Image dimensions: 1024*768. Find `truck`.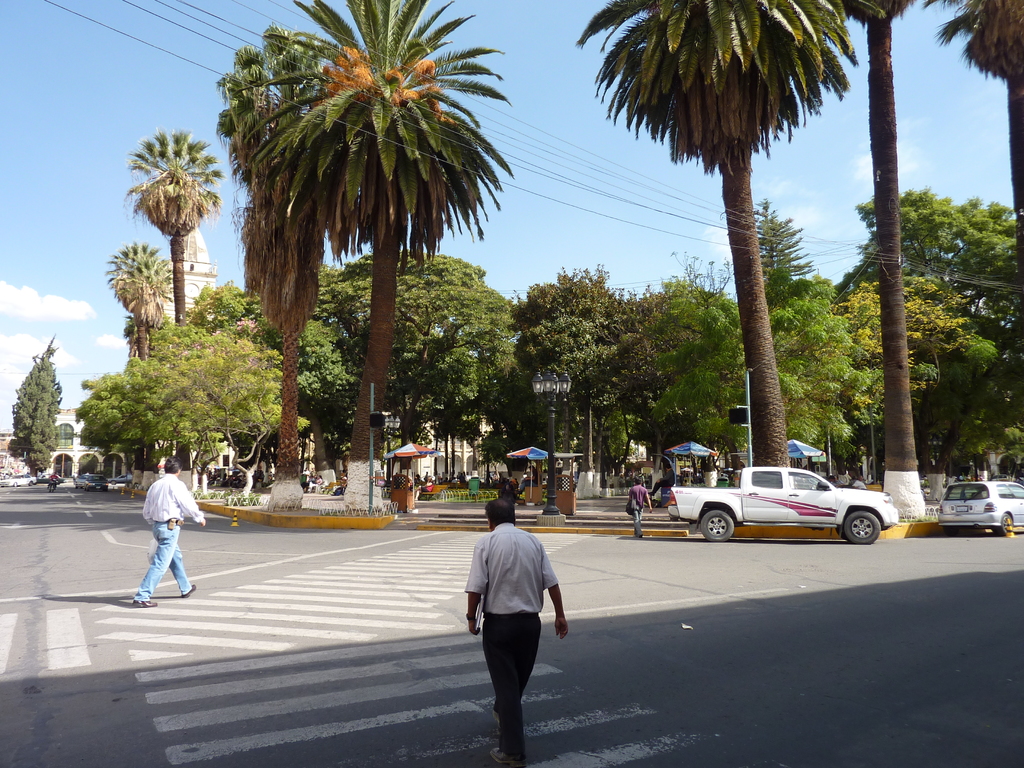
region(666, 468, 893, 548).
